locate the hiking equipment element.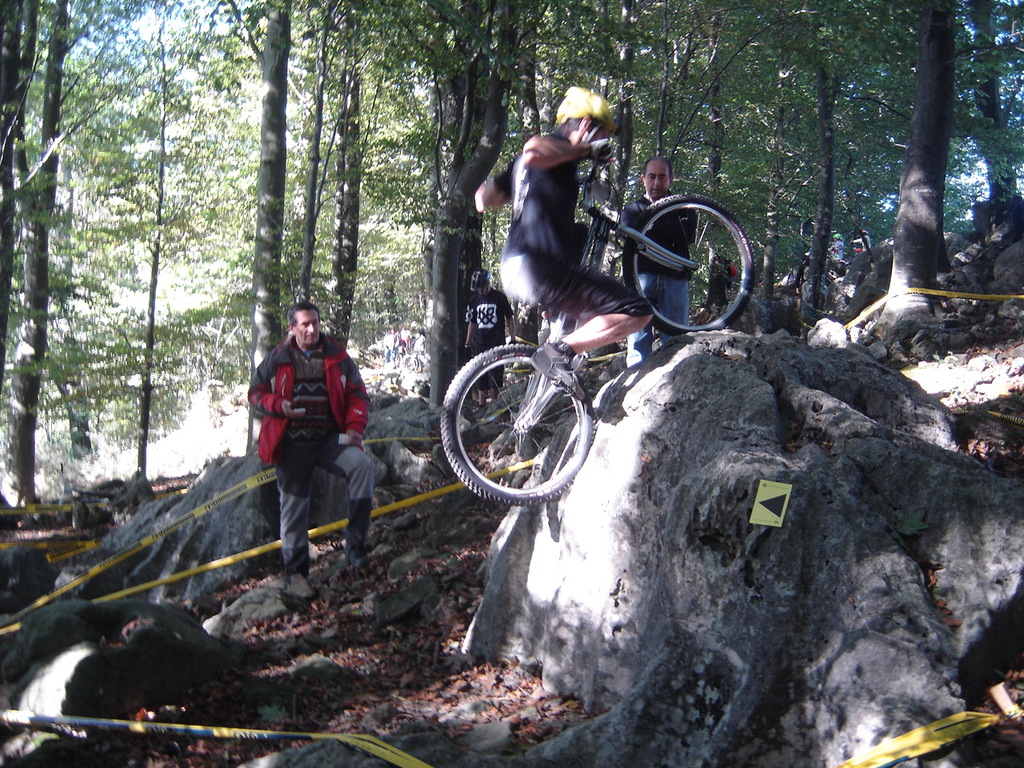
Element bbox: box=[553, 83, 621, 147].
